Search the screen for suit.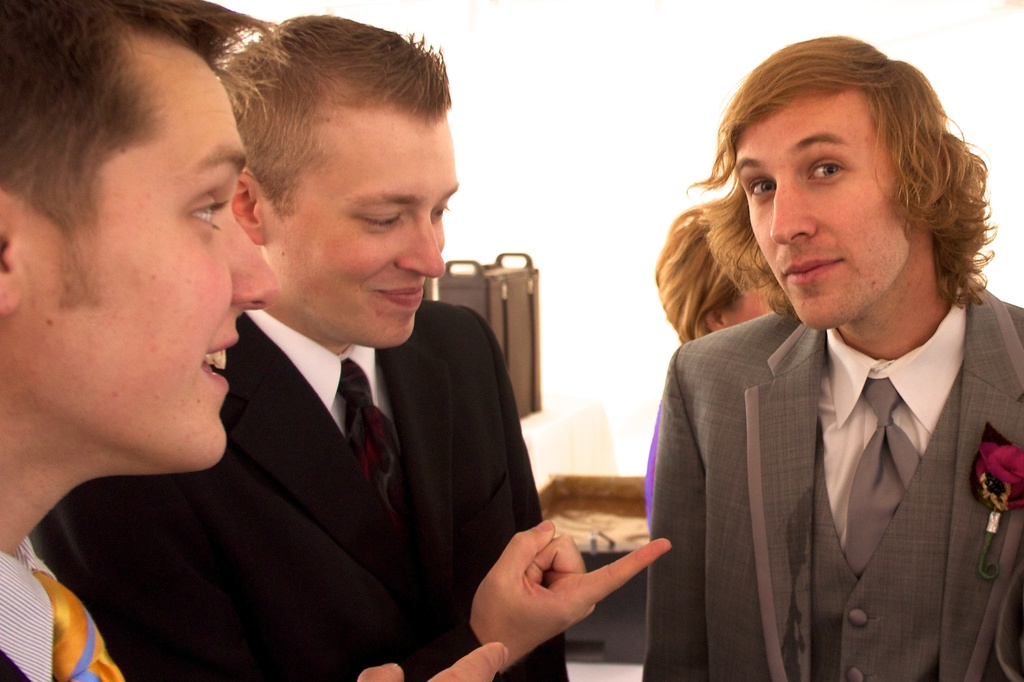
Found at pyautogui.locateOnScreen(212, 300, 572, 681).
